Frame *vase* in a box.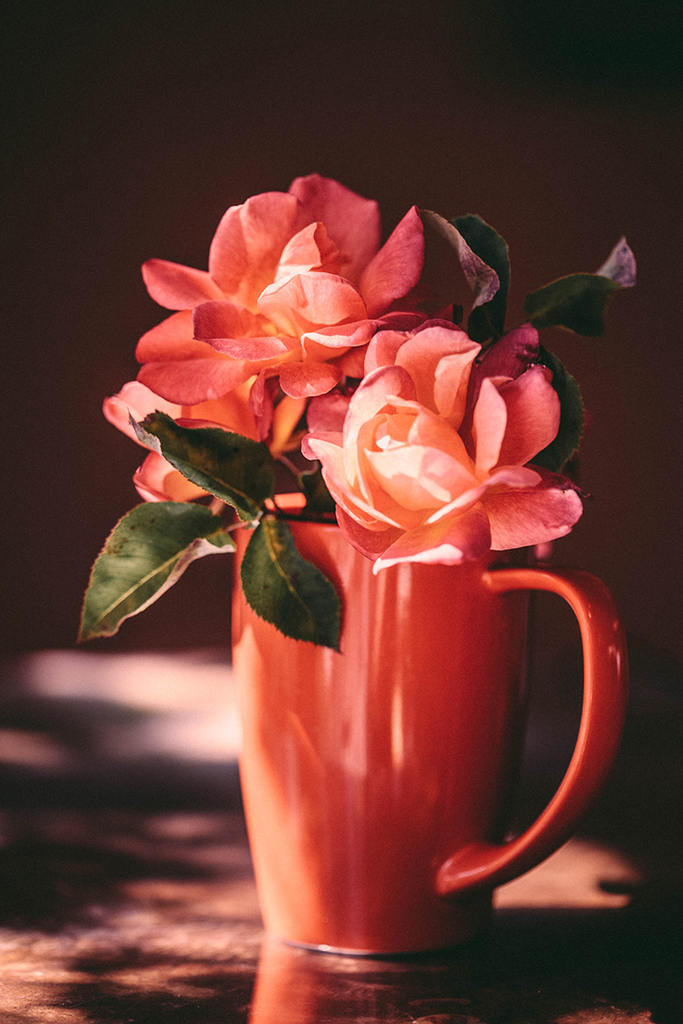
locate(223, 508, 628, 959).
